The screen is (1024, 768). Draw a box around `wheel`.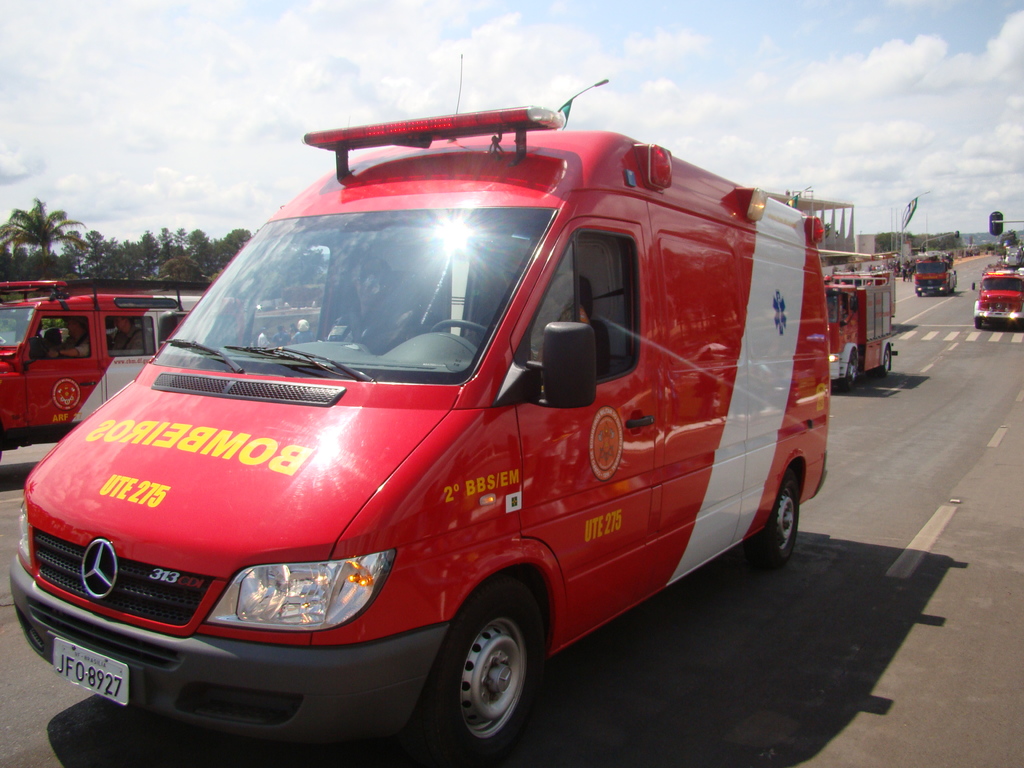
743,465,809,572.
